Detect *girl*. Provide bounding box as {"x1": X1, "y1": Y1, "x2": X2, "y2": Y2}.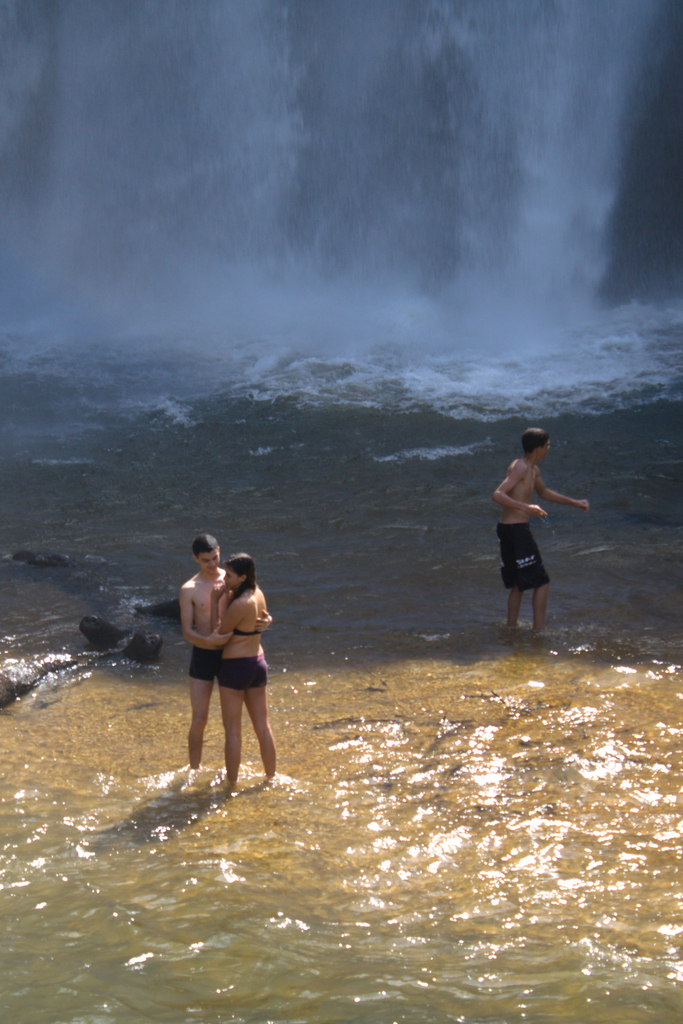
{"x1": 209, "y1": 557, "x2": 278, "y2": 780}.
